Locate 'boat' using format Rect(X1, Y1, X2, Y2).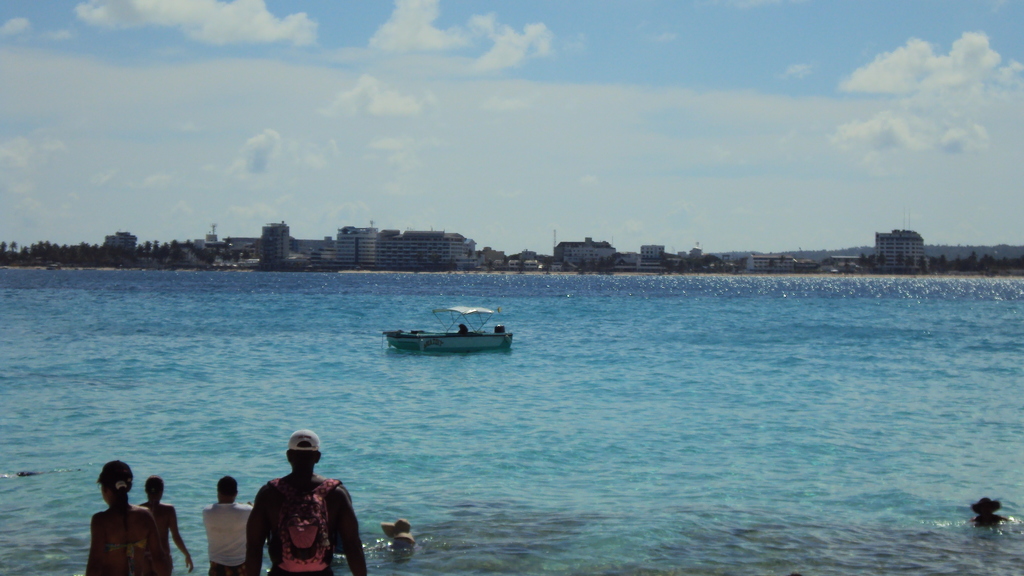
Rect(376, 301, 515, 357).
